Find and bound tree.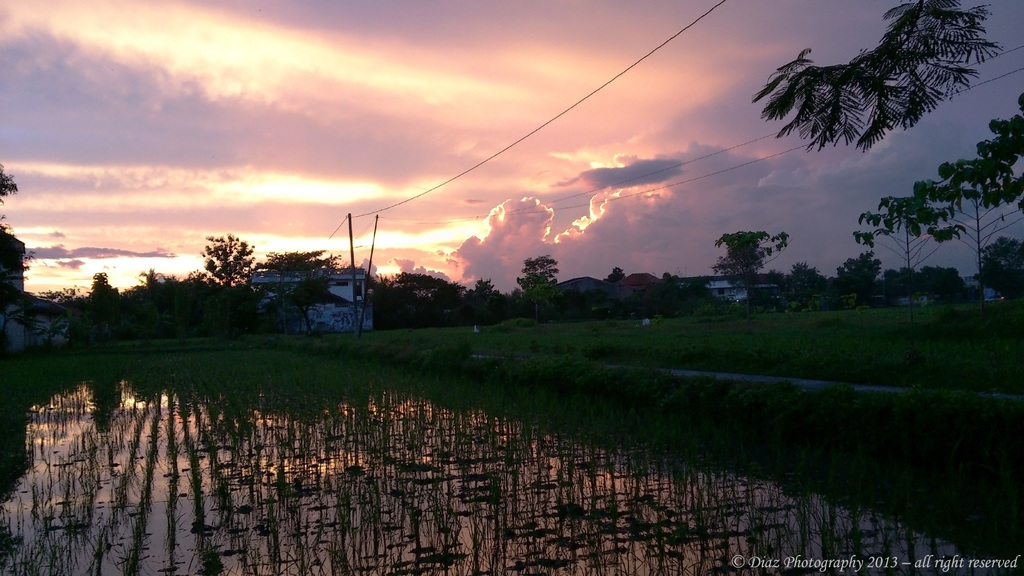
Bound: {"left": 978, "top": 232, "right": 1023, "bottom": 297}.
